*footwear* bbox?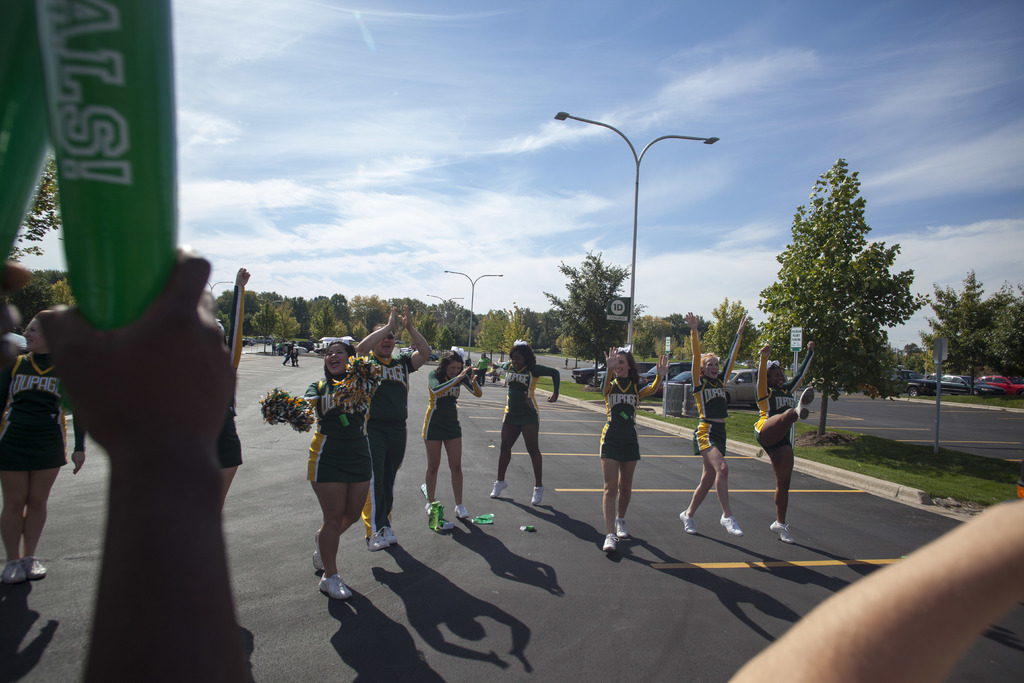
<region>532, 489, 546, 507</region>
